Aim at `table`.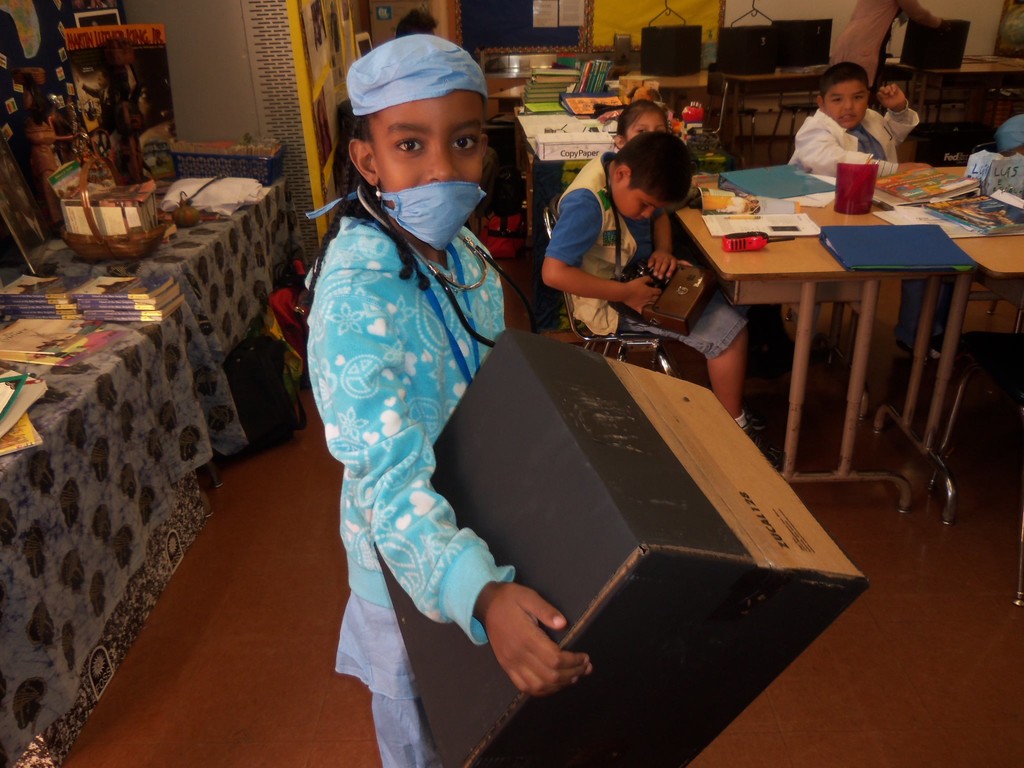
Aimed at locate(0, 170, 288, 767).
